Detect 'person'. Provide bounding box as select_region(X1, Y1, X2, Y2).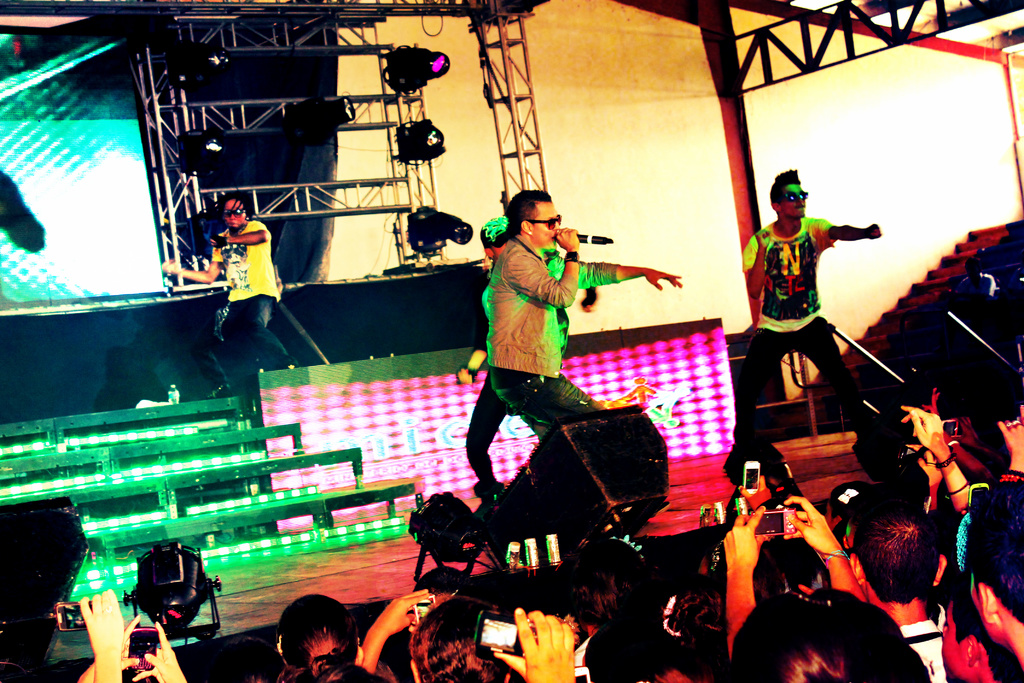
select_region(463, 218, 683, 521).
